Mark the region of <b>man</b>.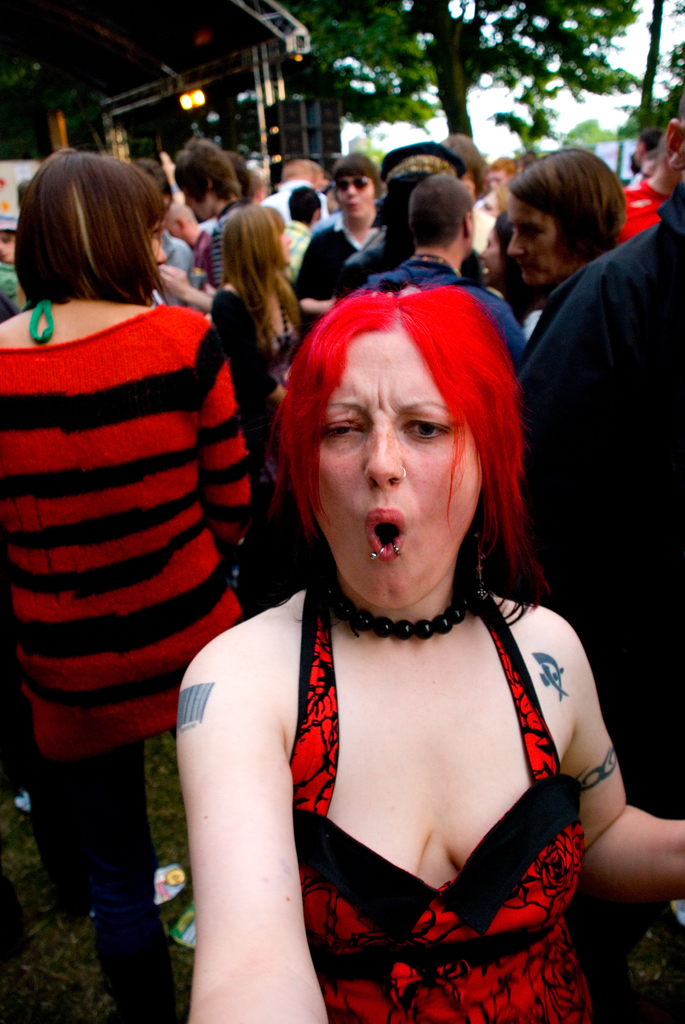
Region: (x1=634, y1=154, x2=657, y2=180).
